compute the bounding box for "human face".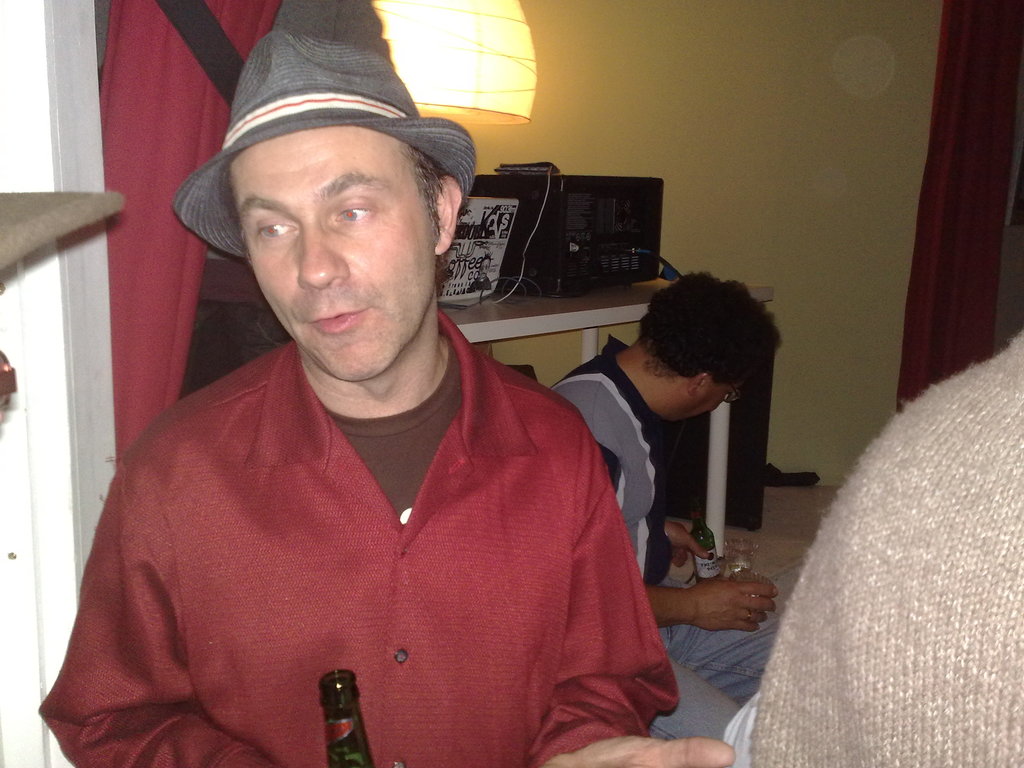
Rect(229, 126, 438, 380).
